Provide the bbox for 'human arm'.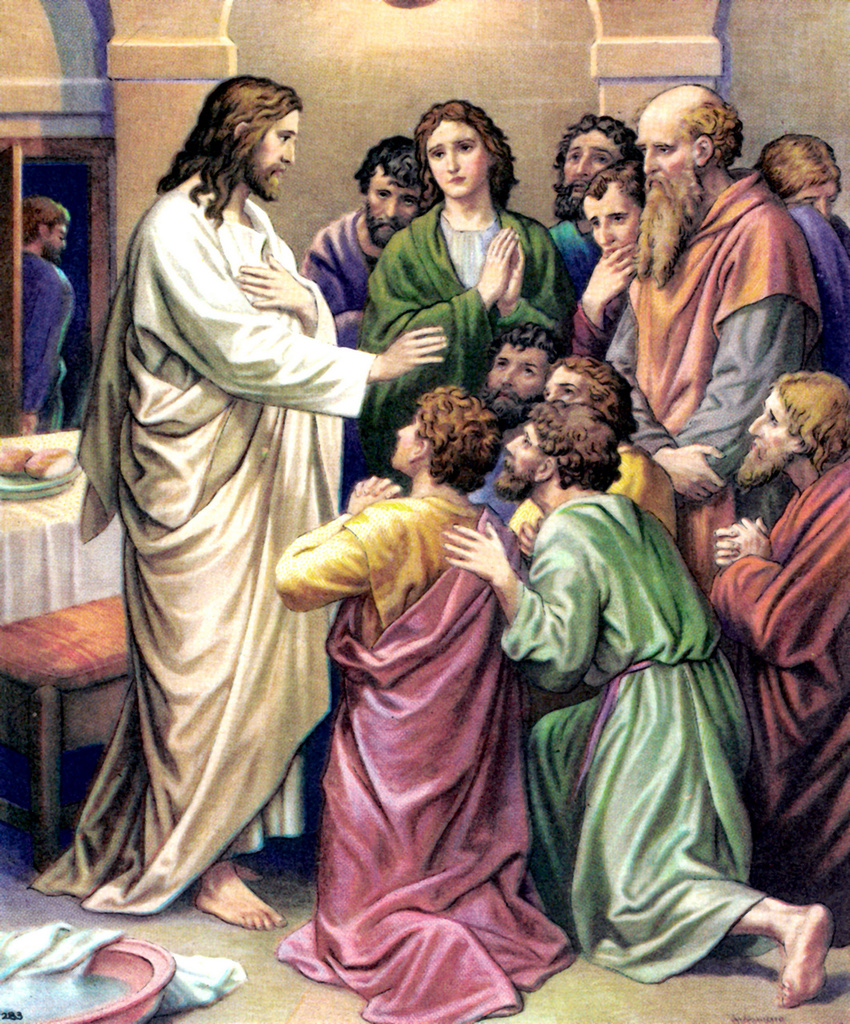
pyautogui.locateOnScreen(668, 209, 822, 511).
